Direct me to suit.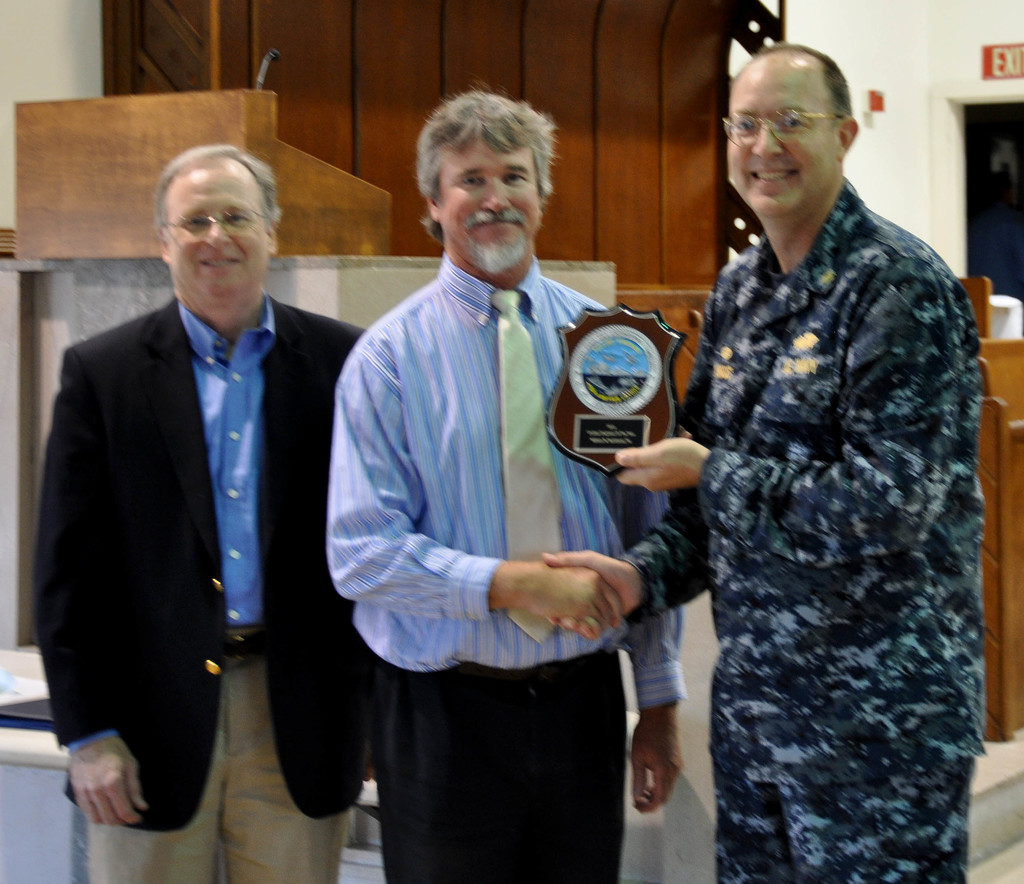
Direction: <region>27, 293, 379, 883</region>.
